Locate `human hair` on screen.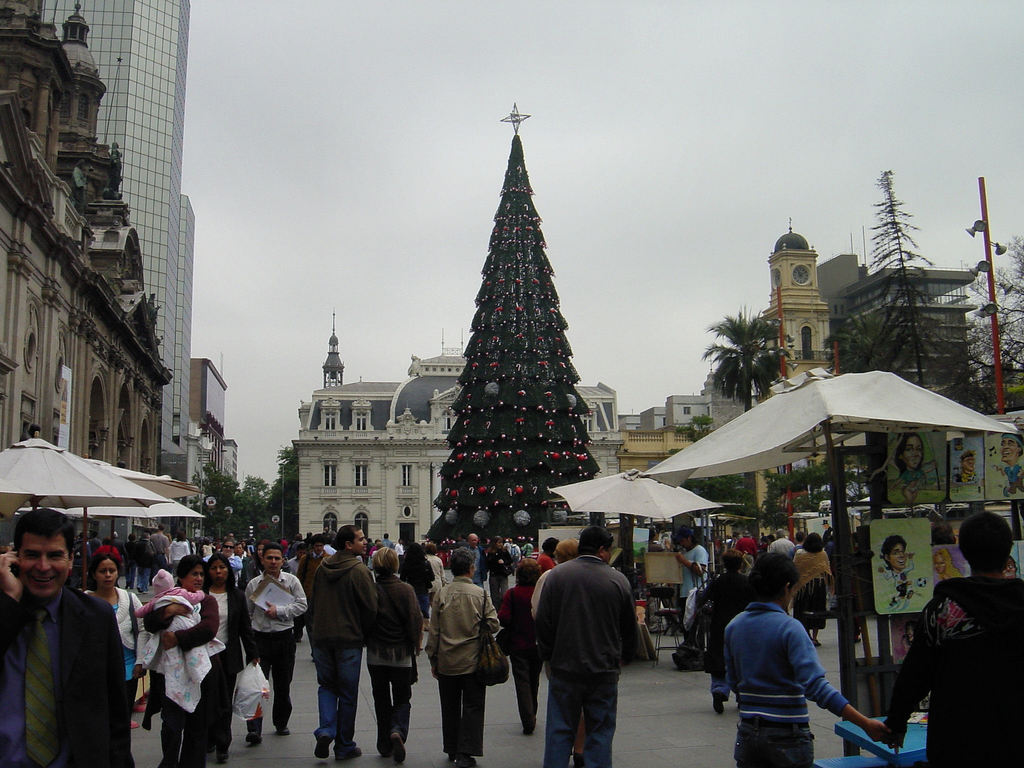
On screen at [800, 532, 824, 556].
